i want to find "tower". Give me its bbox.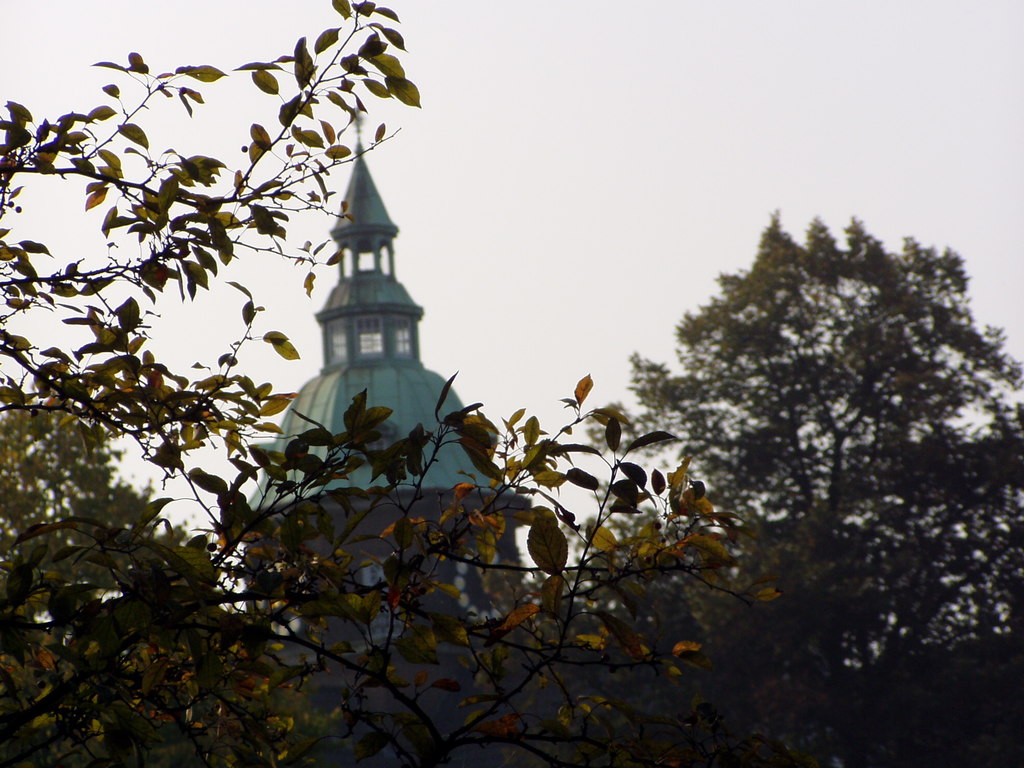
l=221, t=115, r=539, b=662.
